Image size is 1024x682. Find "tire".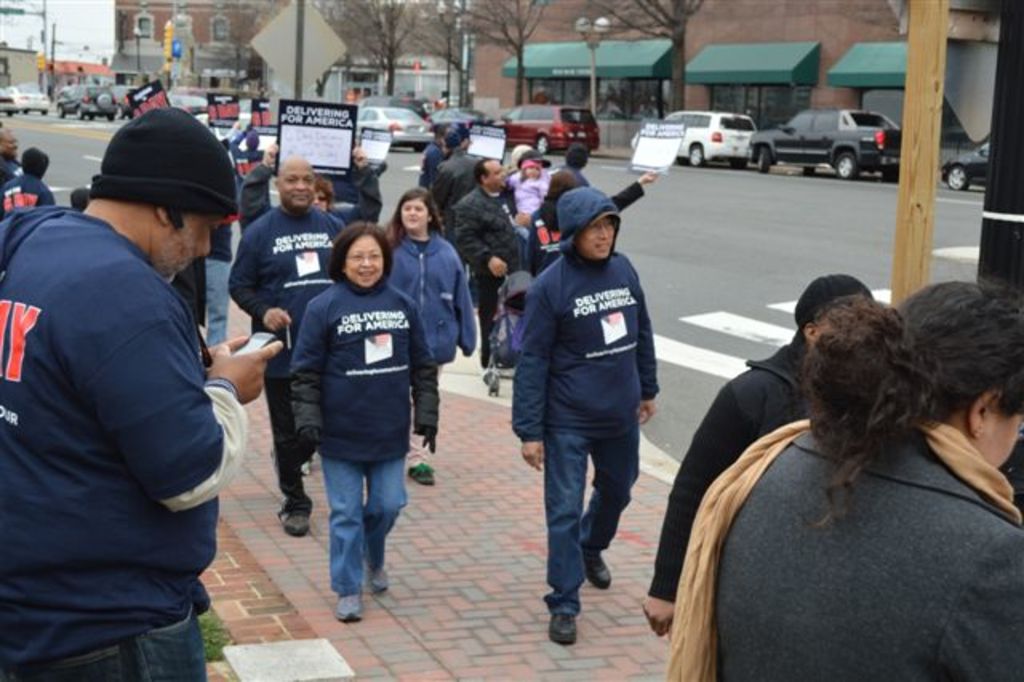
{"x1": 54, "y1": 101, "x2": 66, "y2": 118}.
